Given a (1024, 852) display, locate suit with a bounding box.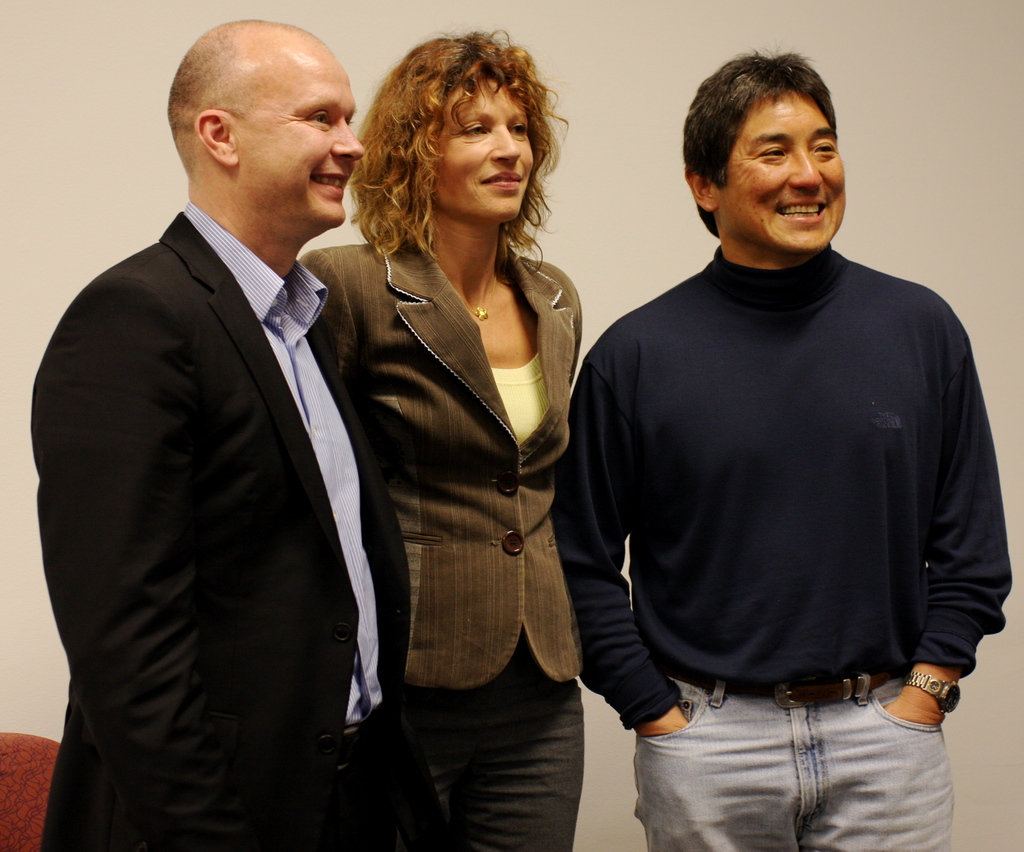
Located: locate(44, 60, 428, 847).
